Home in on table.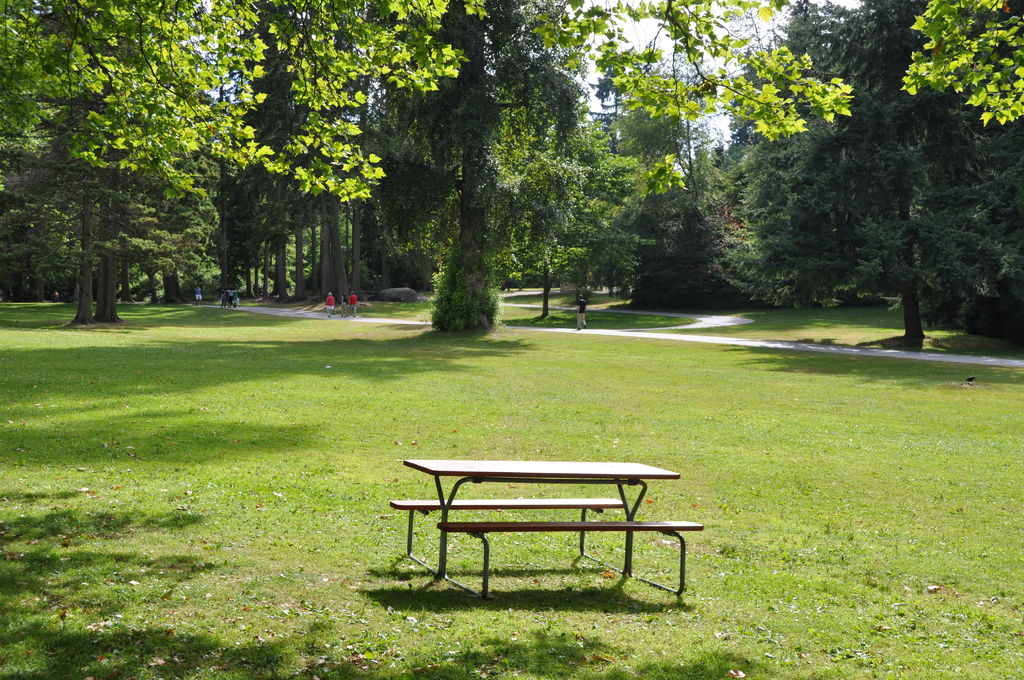
Homed in at rect(385, 460, 705, 603).
